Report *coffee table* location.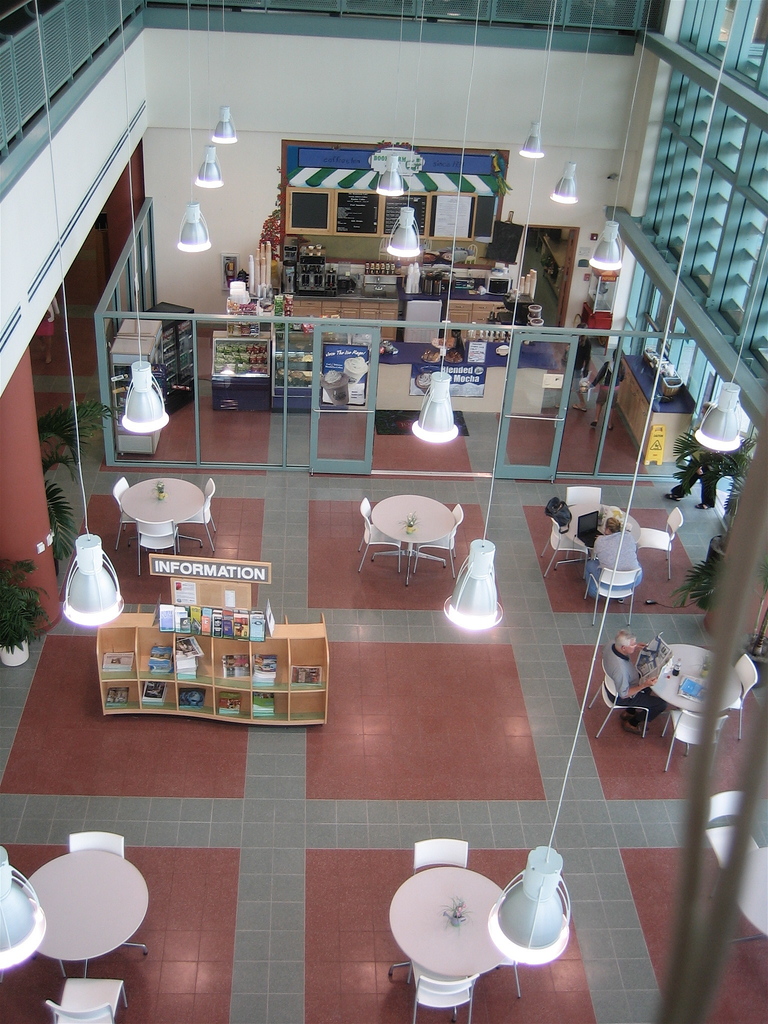
Report: (left=119, top=475, right=210, bottom=554).
